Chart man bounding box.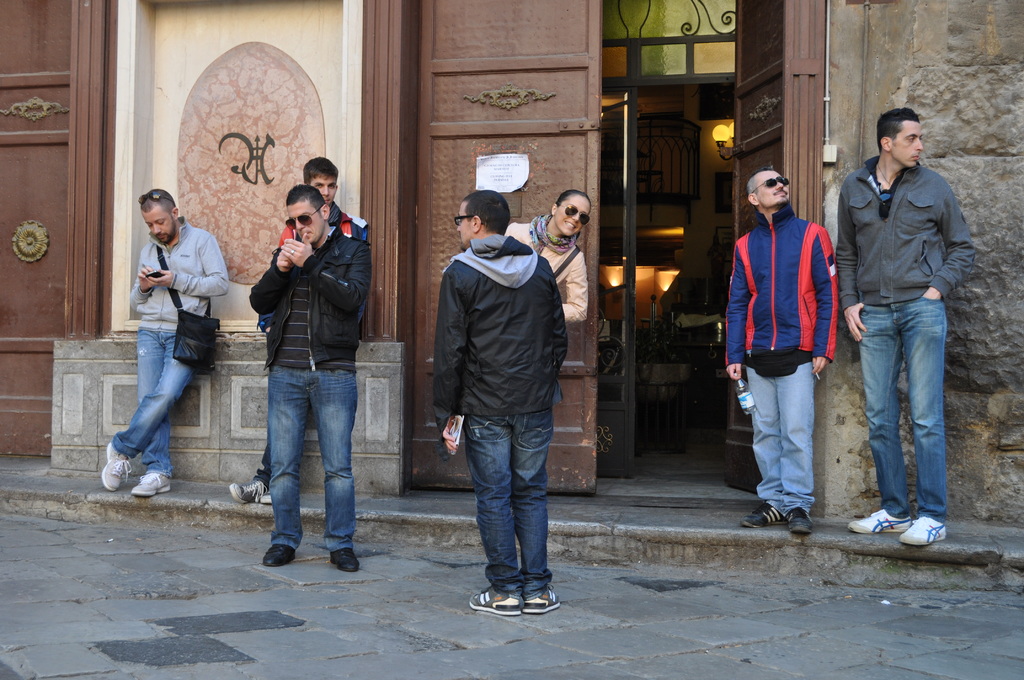
Charted: 431:191:562:613.
